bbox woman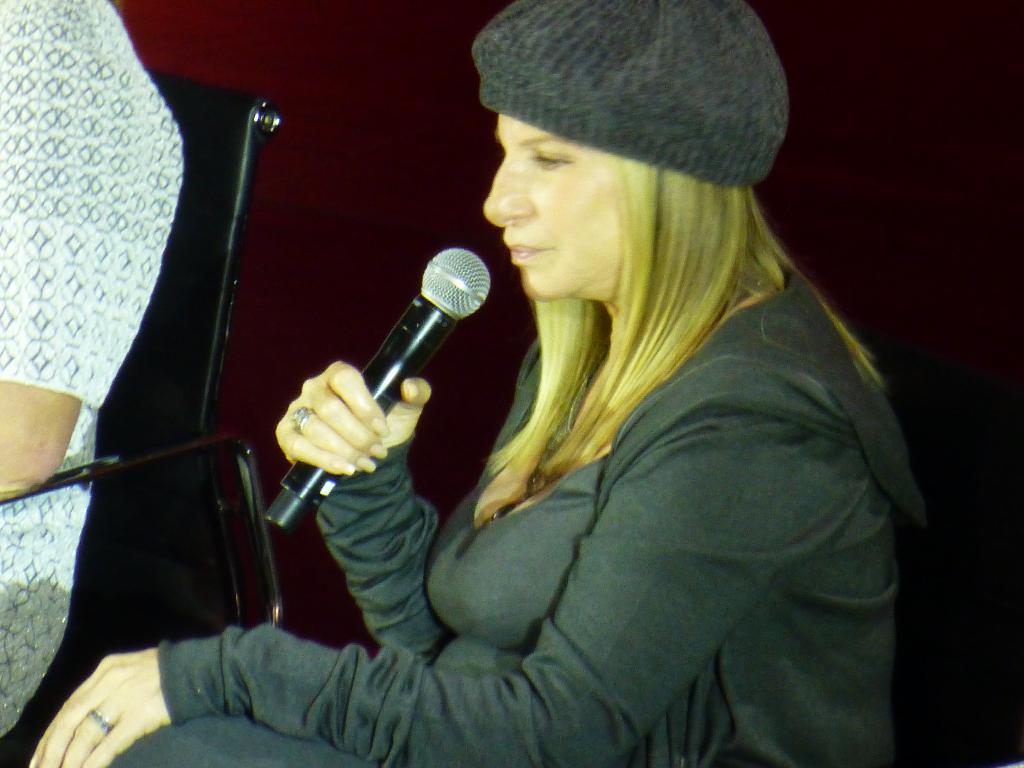
Rect(22, 0, 920, 767)
